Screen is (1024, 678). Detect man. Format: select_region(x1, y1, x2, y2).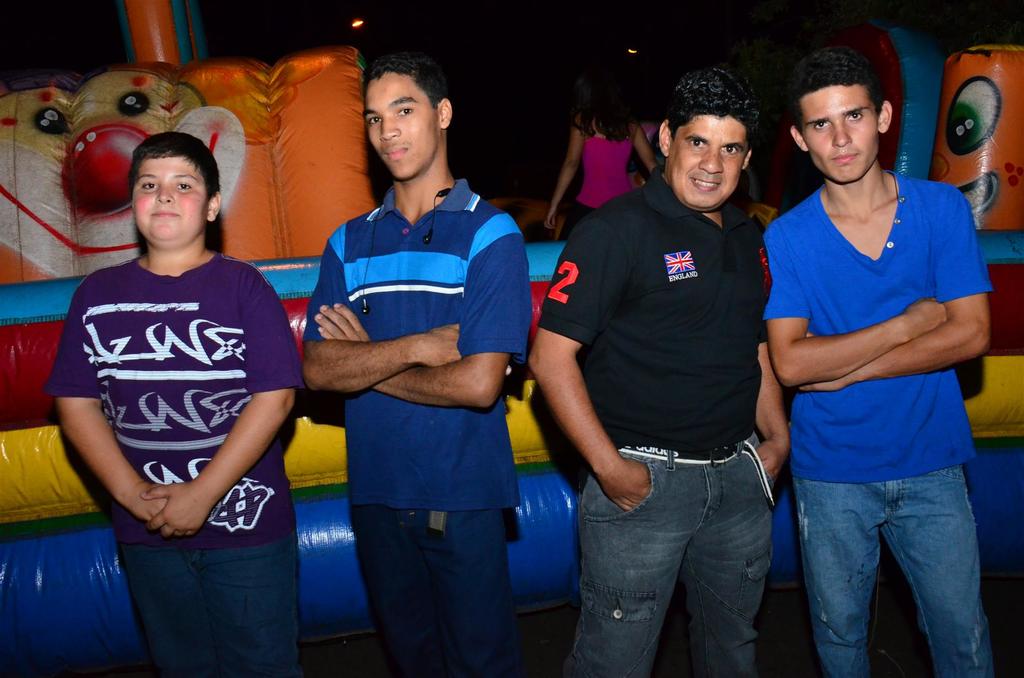
select_region(754, 50, 993, 677).
